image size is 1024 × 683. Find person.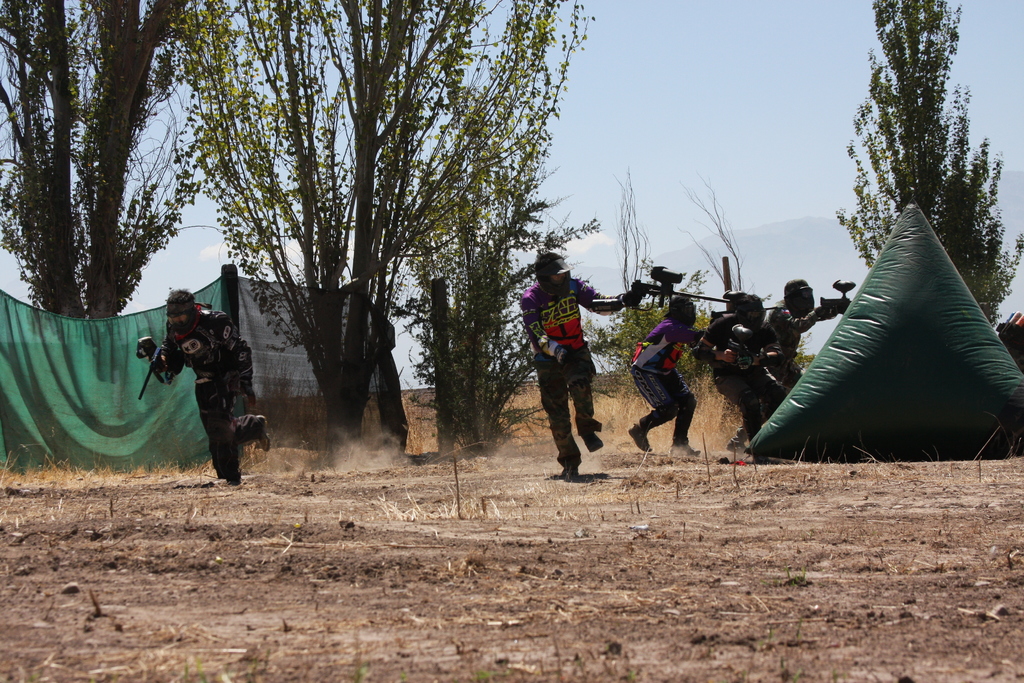
(left=764, top=273, right=846, bottom=381).
